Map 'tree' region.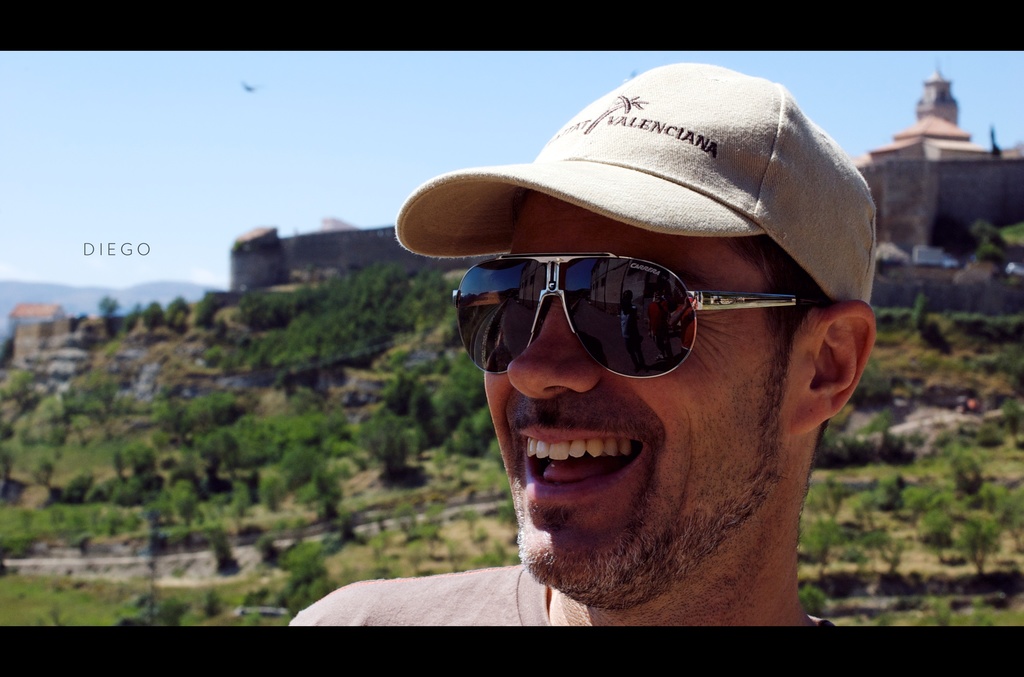
Mapped to 0 369 49 411.
